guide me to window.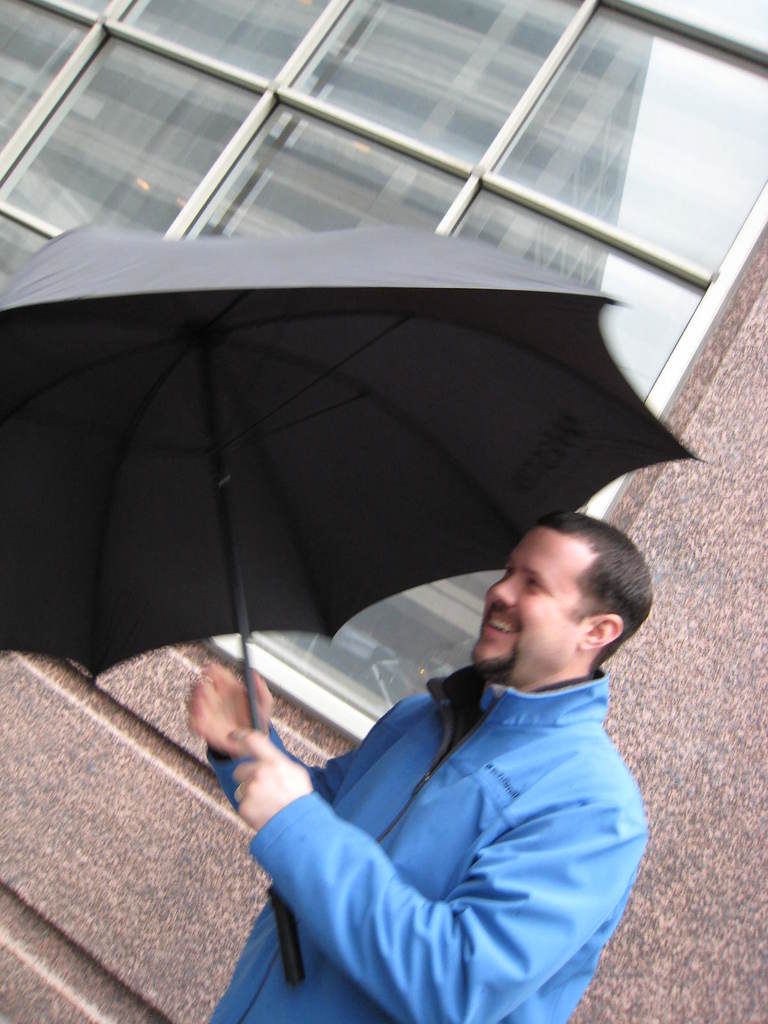
Guidance: 0/0/767/750.
